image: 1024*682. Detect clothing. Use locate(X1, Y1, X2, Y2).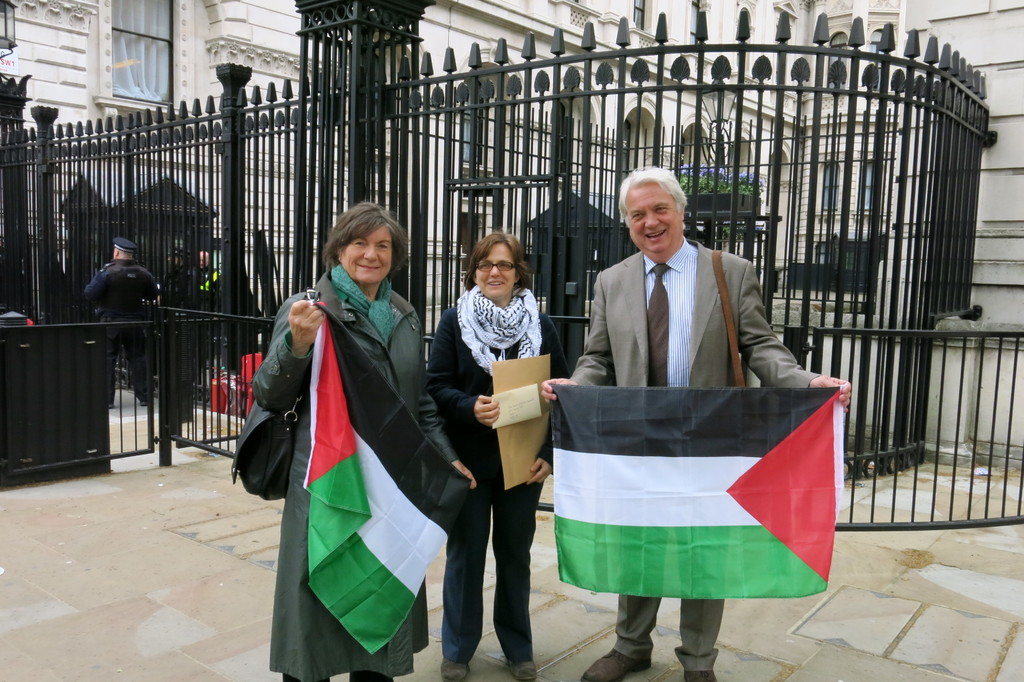
locate(161, 268, 201, 419).
